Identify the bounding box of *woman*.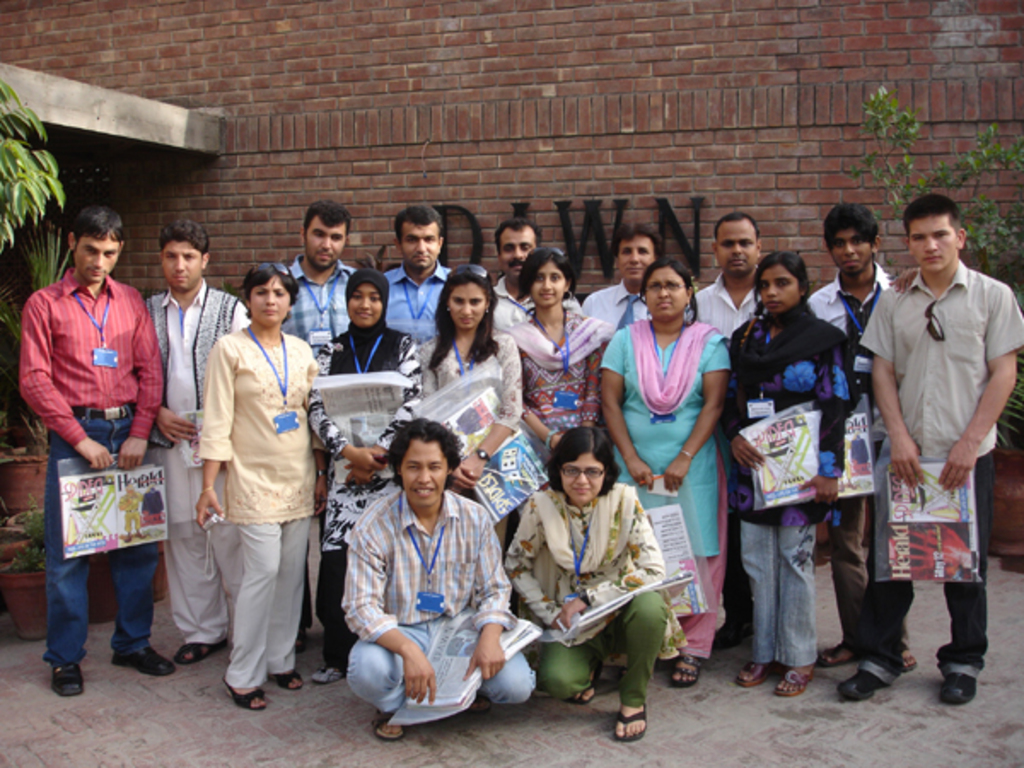
[left=191, top=266, right=333, bottom=707].
